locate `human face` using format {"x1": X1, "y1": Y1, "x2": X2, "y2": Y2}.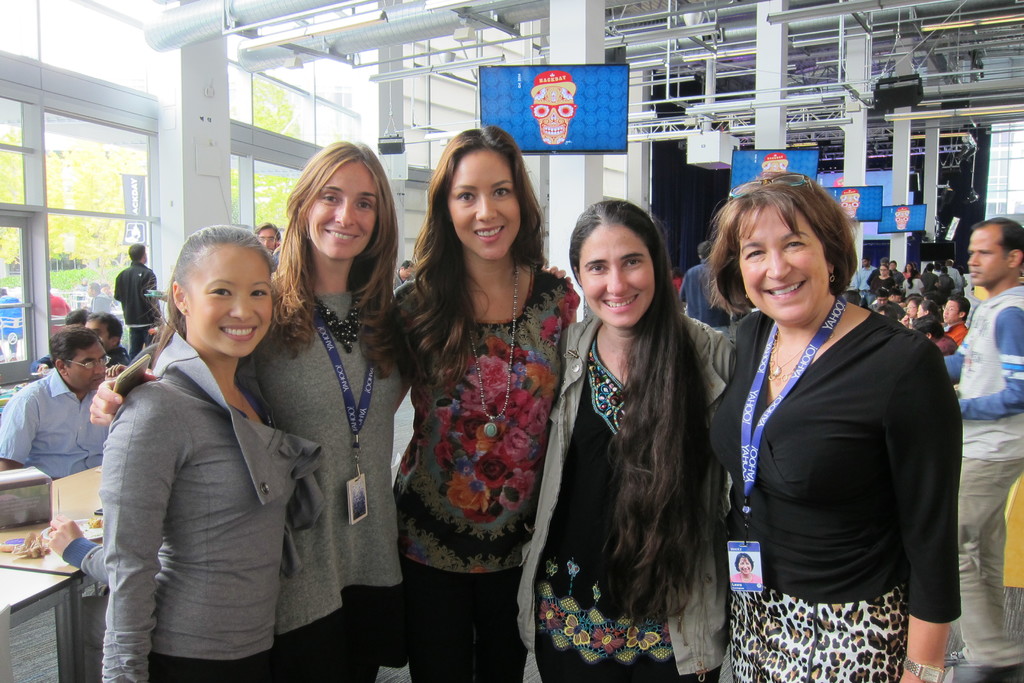
{"x1": 403, "y1": 266, "x2": 413, "y2": 279}.
